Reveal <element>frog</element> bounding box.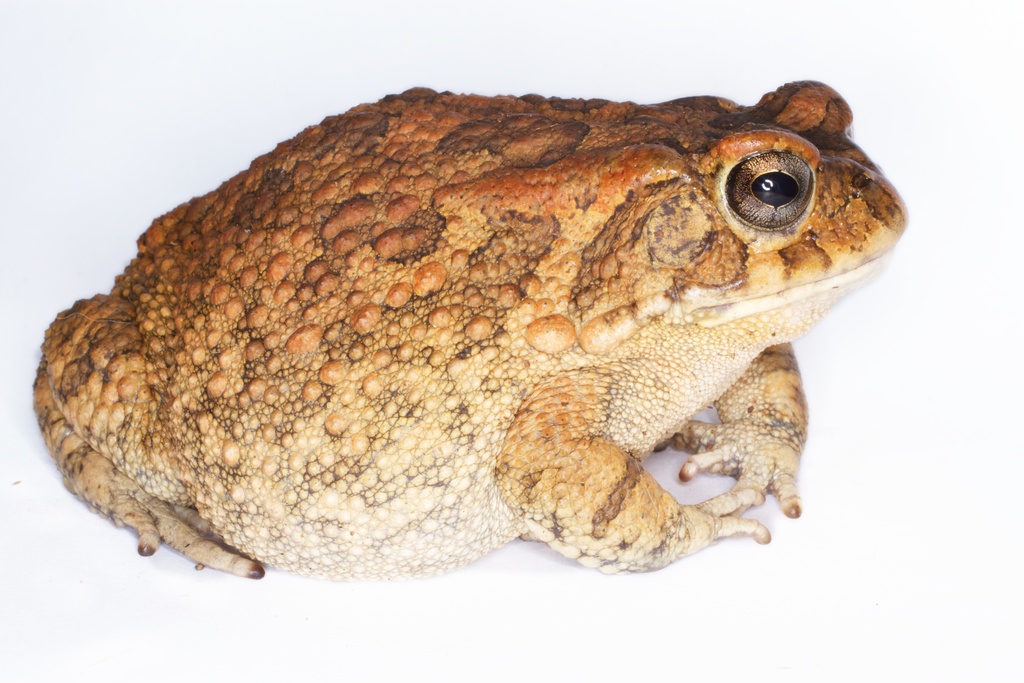
Revealed: 29, 76, 913, 582.
